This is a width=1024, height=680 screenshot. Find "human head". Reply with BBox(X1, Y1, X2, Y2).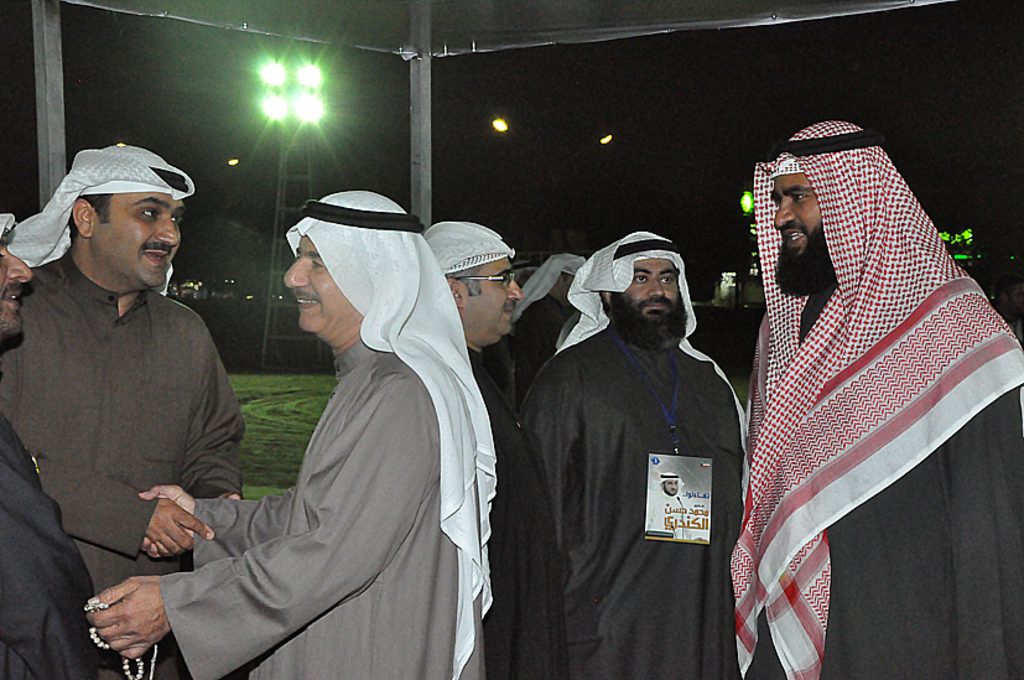
BBox(754, 116, 947, 297).
